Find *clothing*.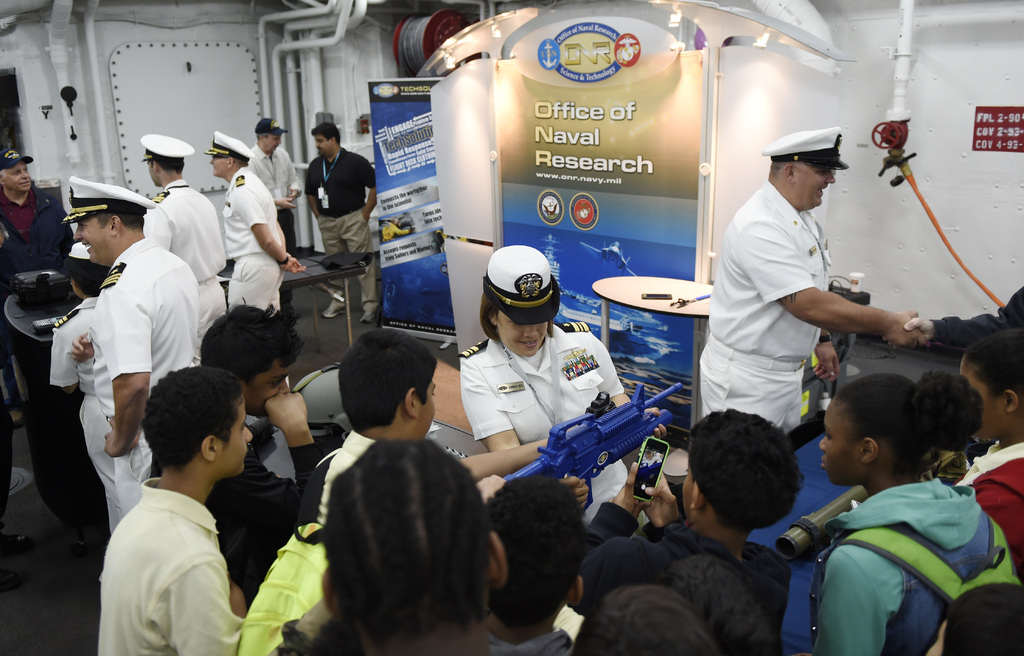
bbox=[0, 175, 74, 270].
